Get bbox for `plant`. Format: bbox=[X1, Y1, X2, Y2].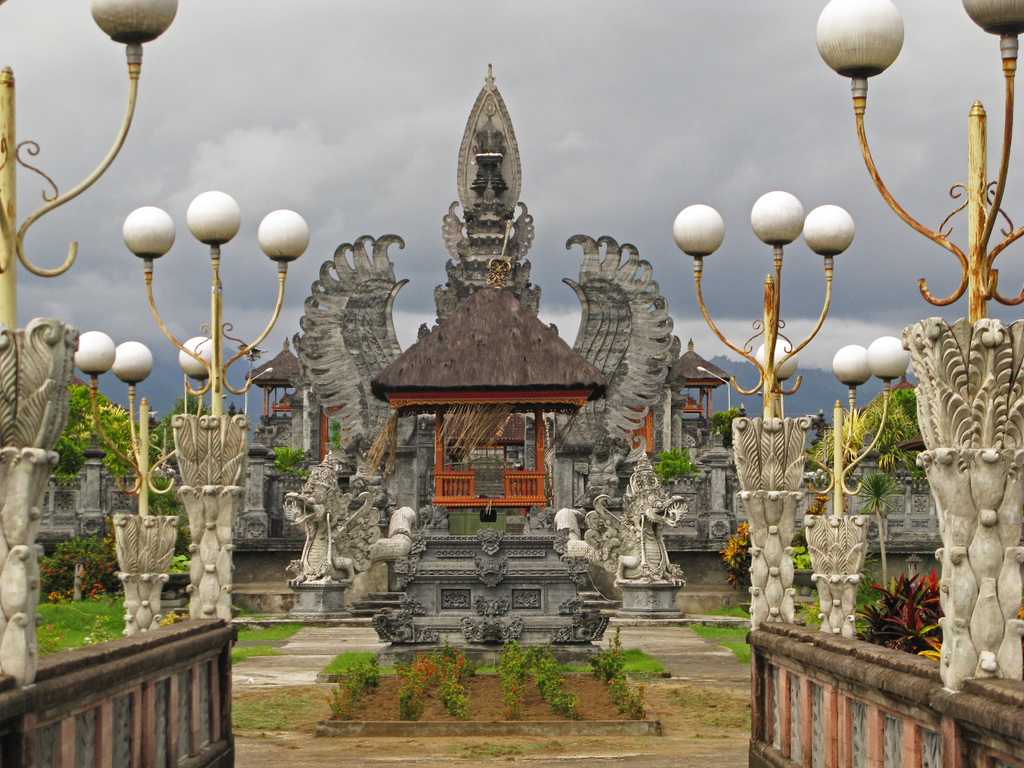
bbox=[79, 610, 116, 651].
